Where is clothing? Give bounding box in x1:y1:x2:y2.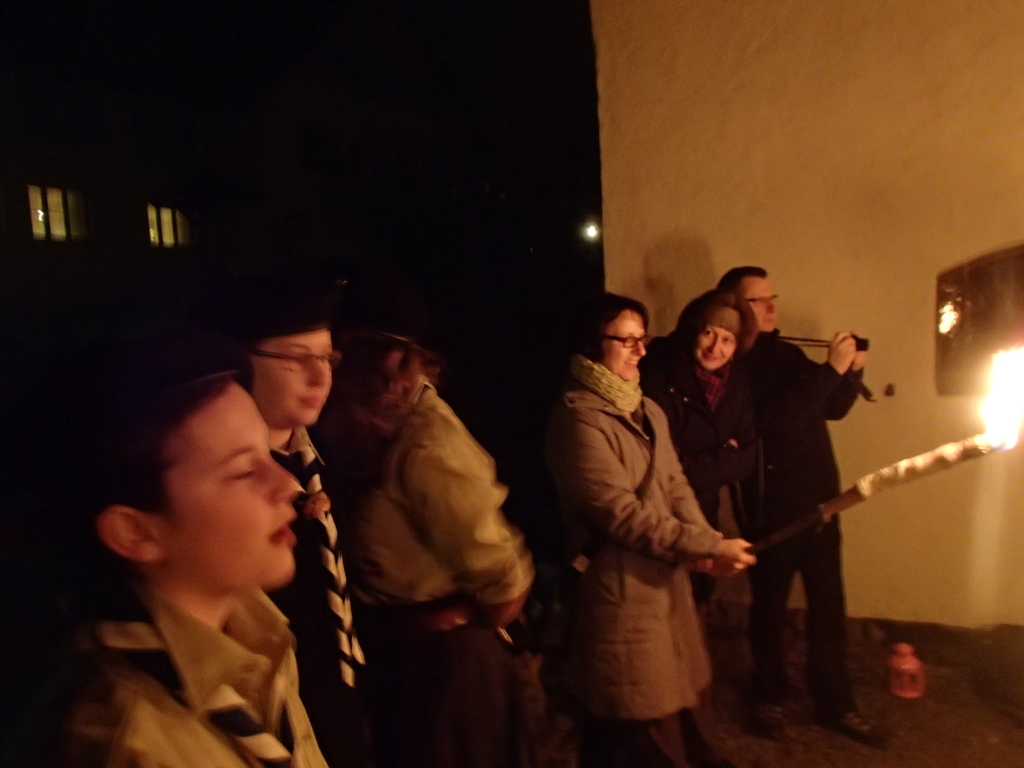
720:328:856:709.
